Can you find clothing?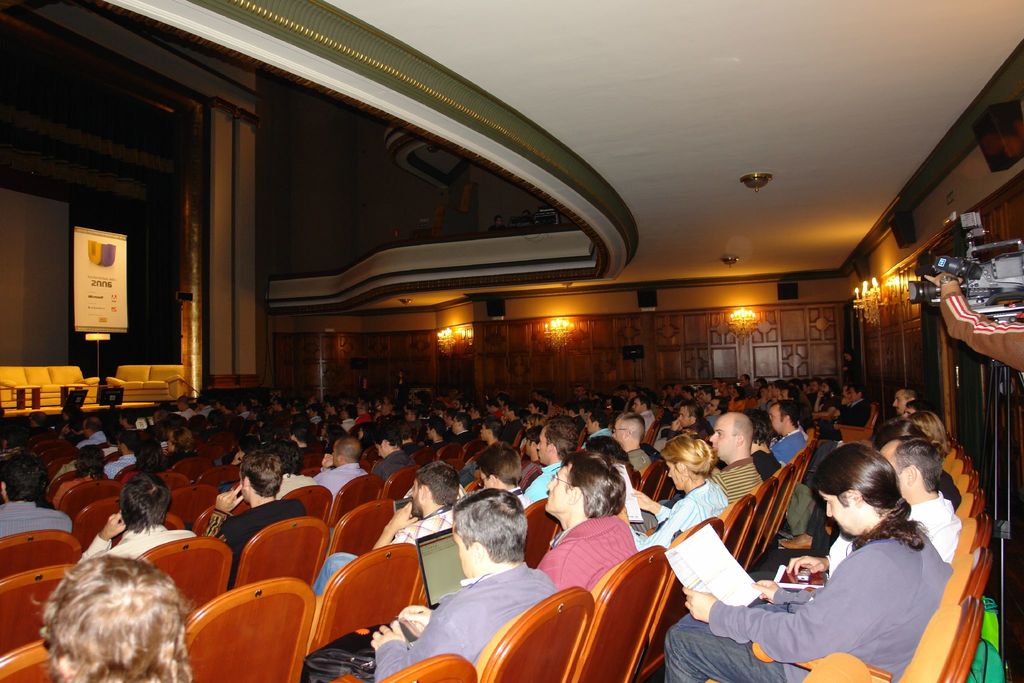
Yes, bounding box: (181,408,197,420).
